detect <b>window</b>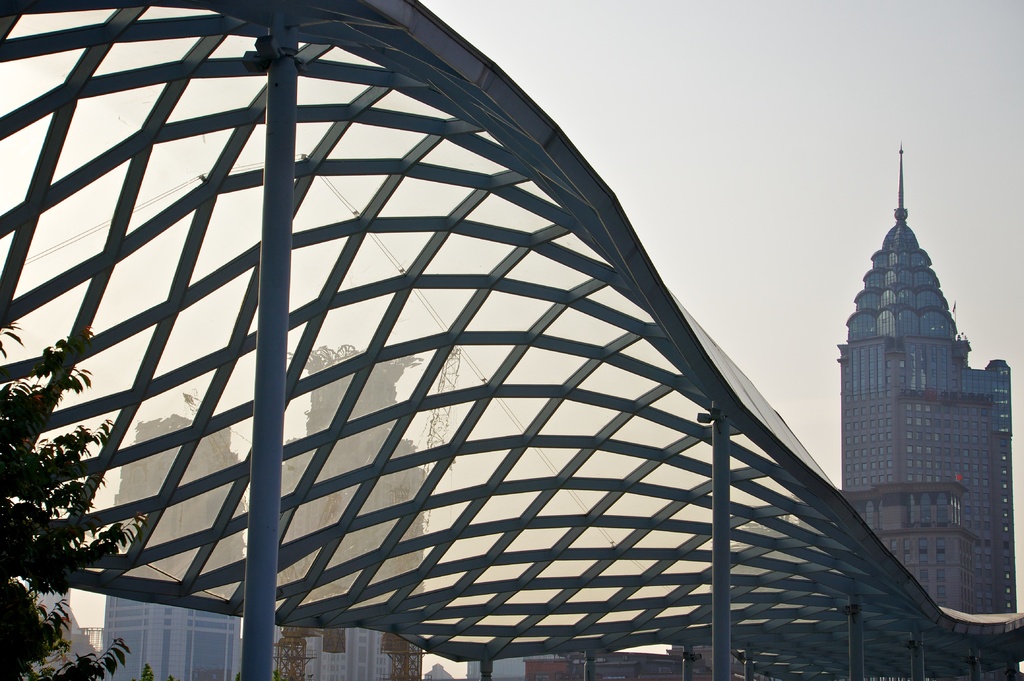
box=[901, 538, 911, 565]
